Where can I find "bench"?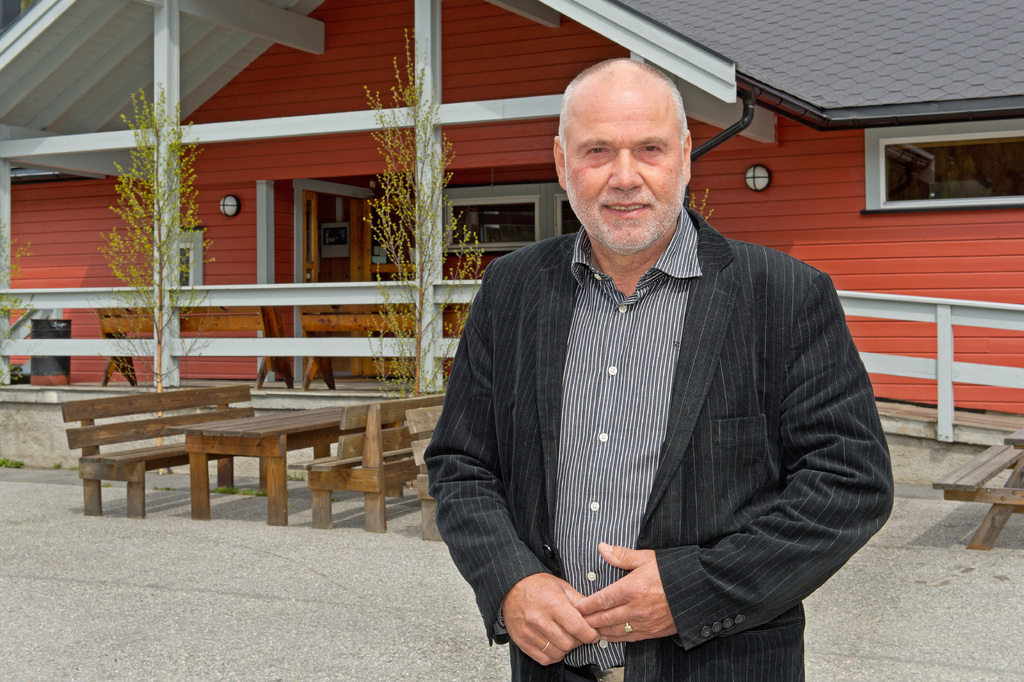
You can find it at 99 306 287 387.
